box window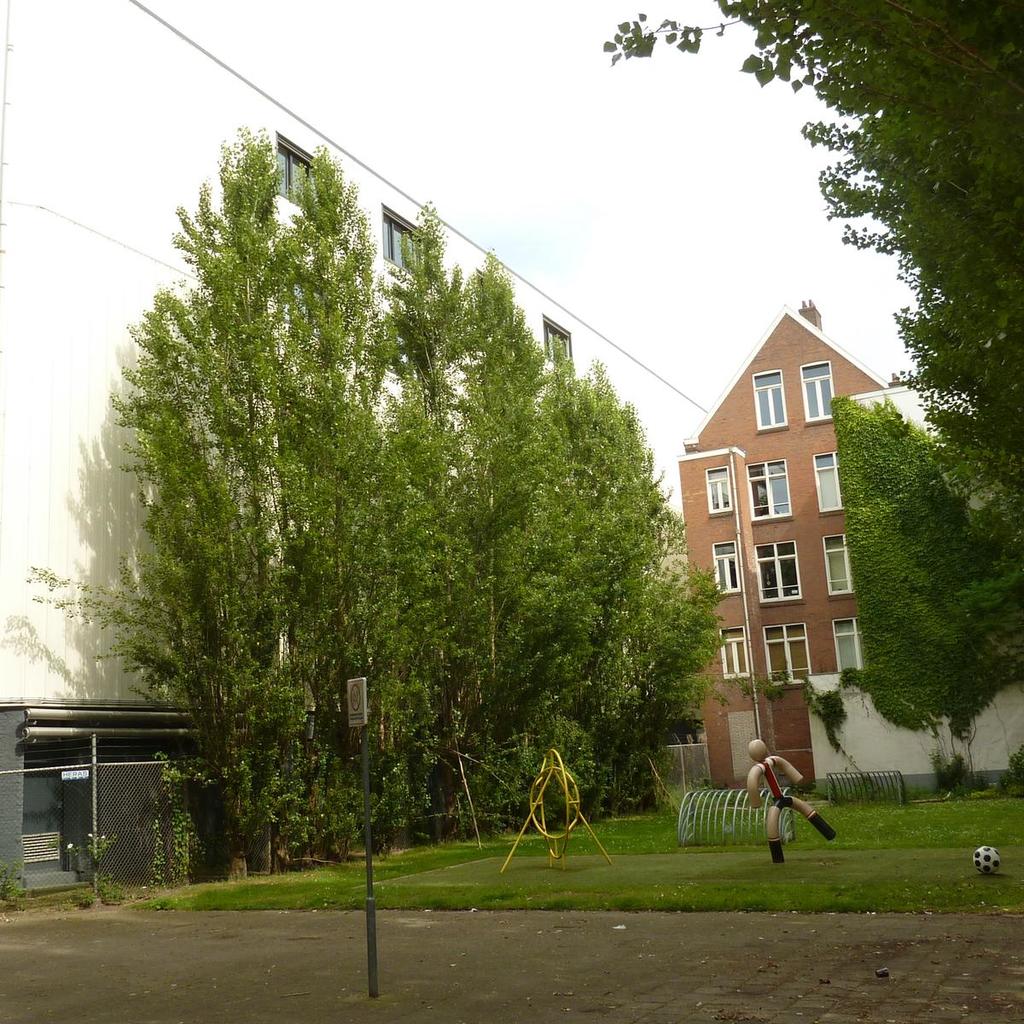
x1=825 y1=534 x2=858 y2=592
